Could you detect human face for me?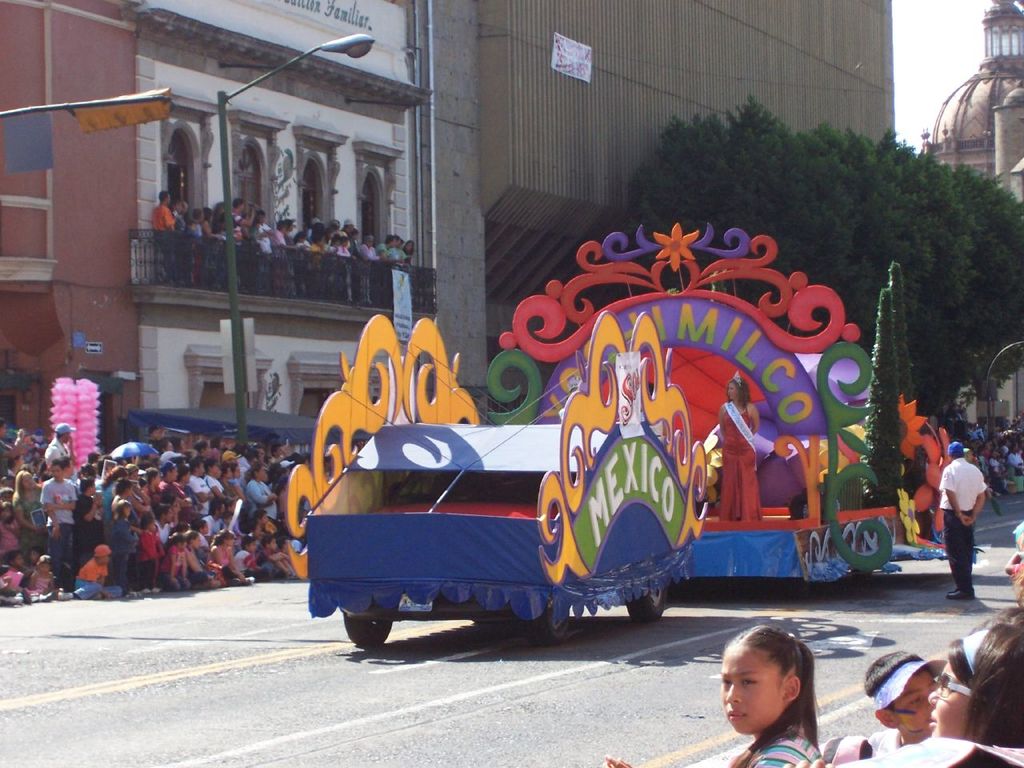
Detection result: (927, 658, 970, 741).
